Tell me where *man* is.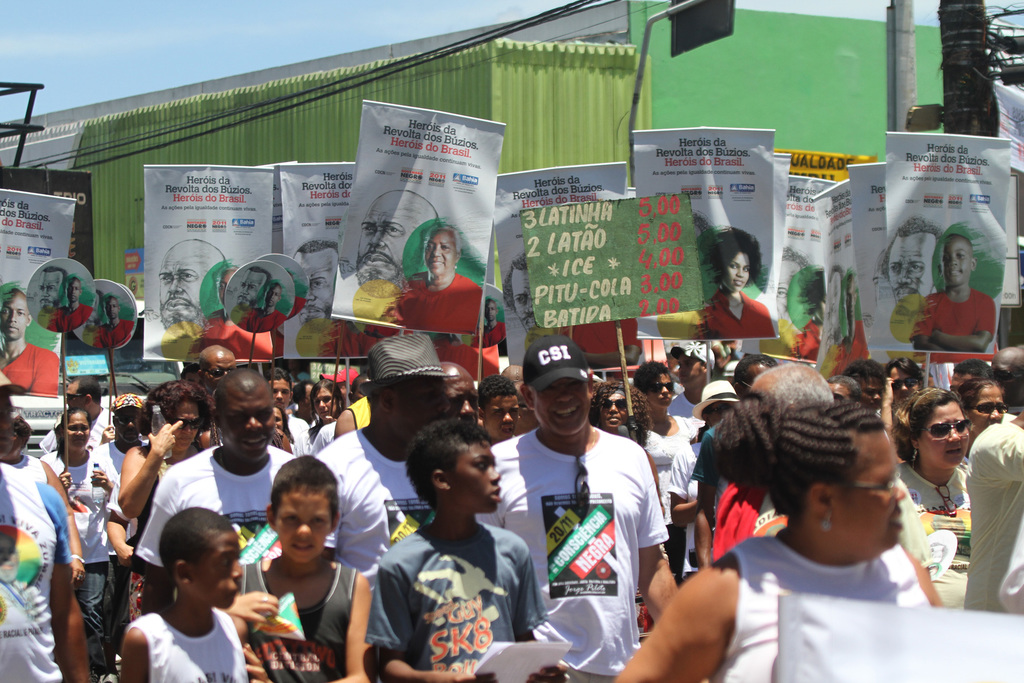
*man* is at (314,334,449,572).
